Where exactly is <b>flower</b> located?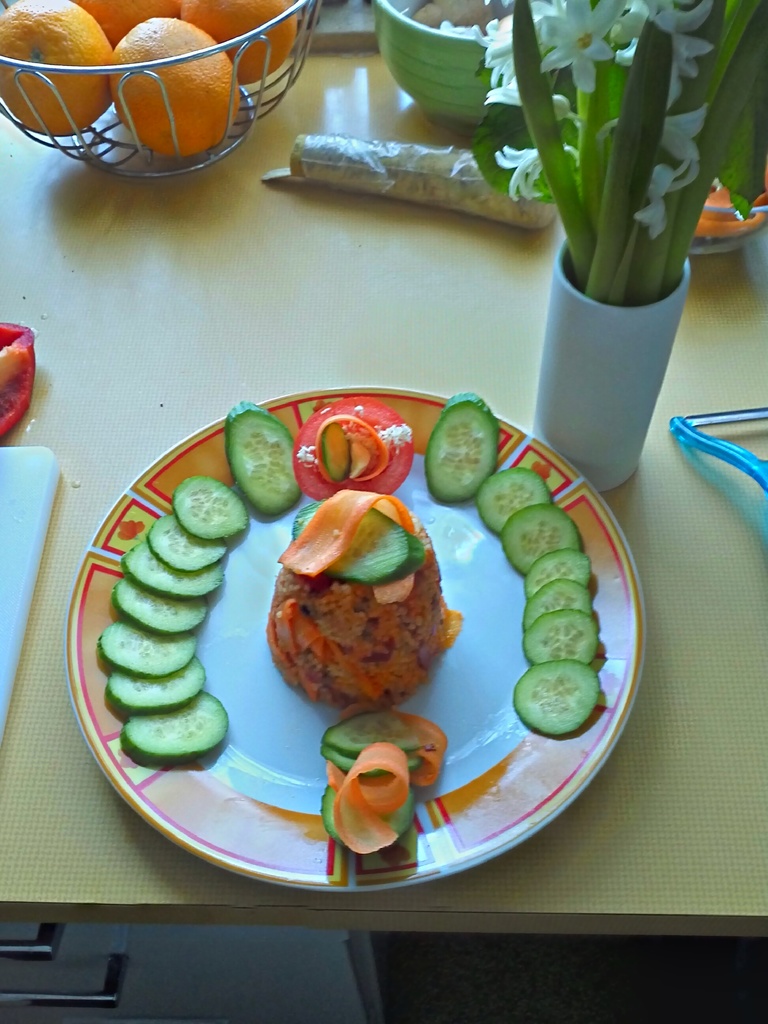
Its bounding box is [left=643, top=162, right=704, bottom=239].
